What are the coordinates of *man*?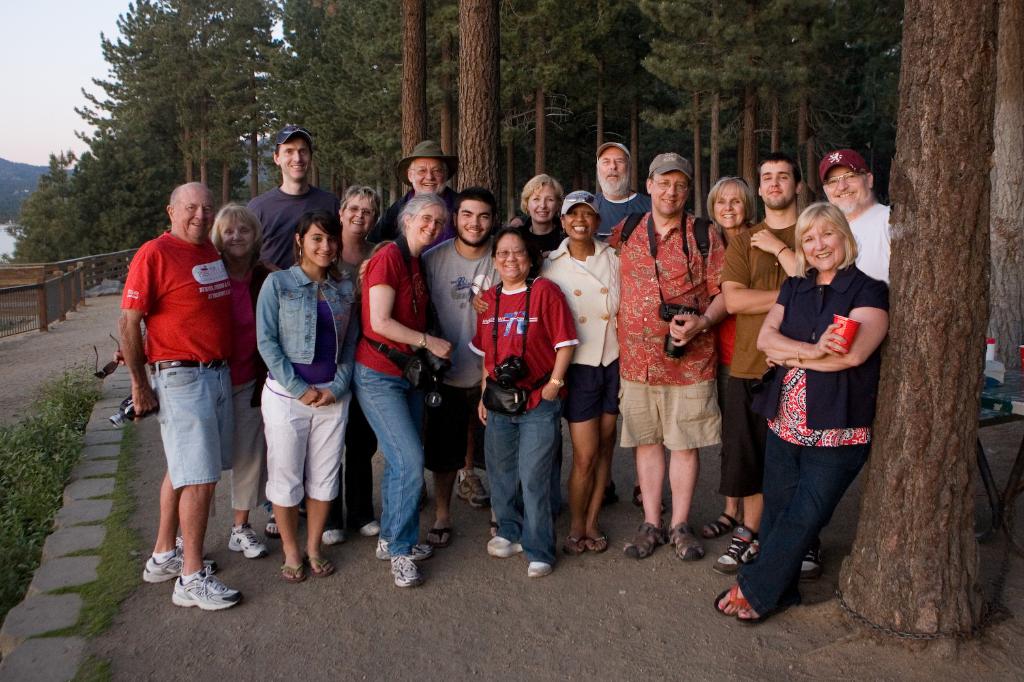
607, 155, 730, 565.
